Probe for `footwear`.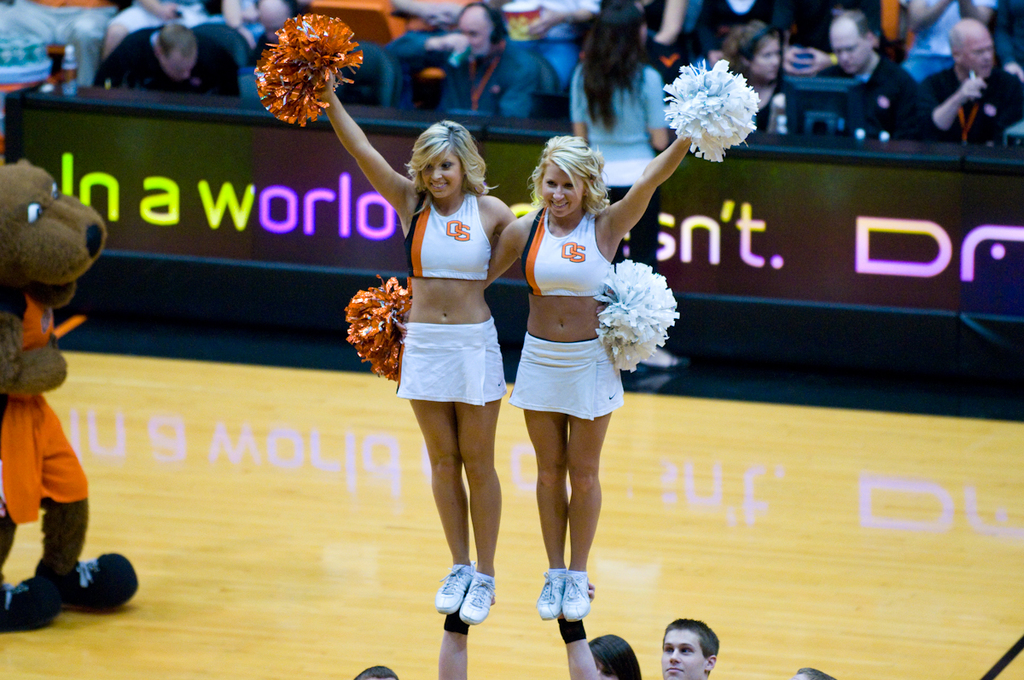
Probe result: rect(538, 567, 561, 623).
